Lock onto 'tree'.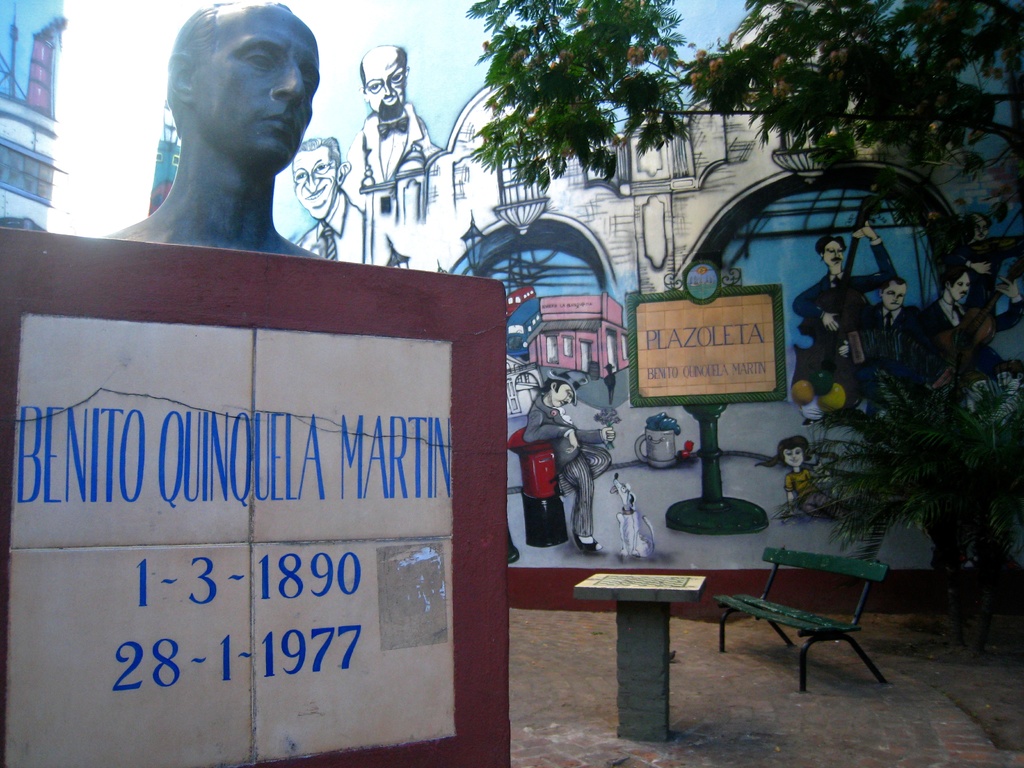
Locked: <bbox>470, 0, 1023, 657</bbox>.
